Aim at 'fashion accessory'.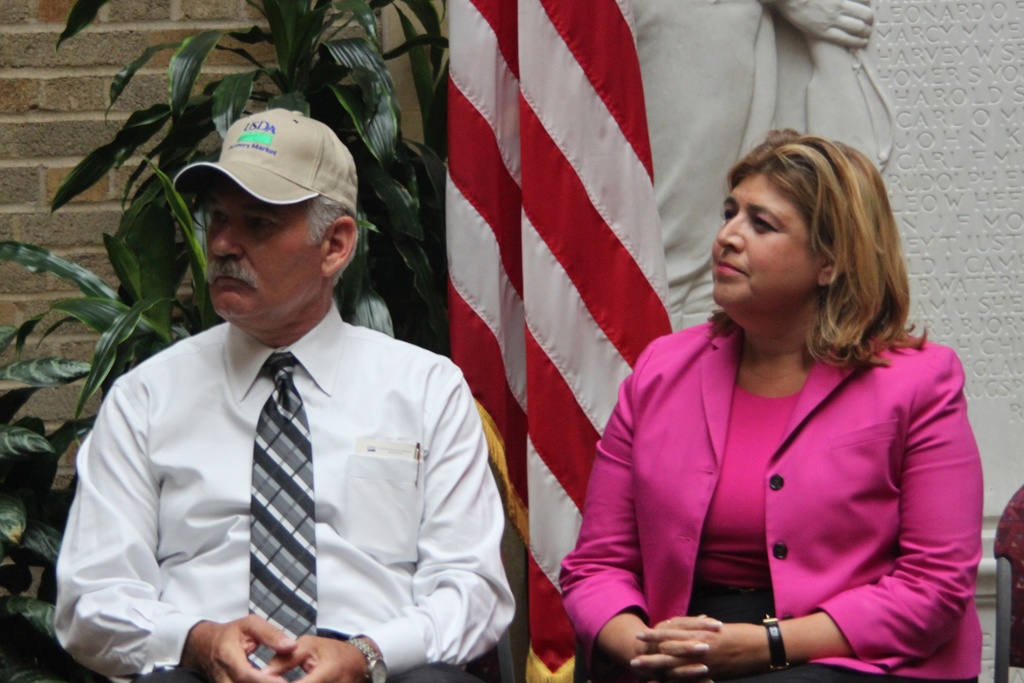
Aimed at BBox(762, 609, 795, 675).
